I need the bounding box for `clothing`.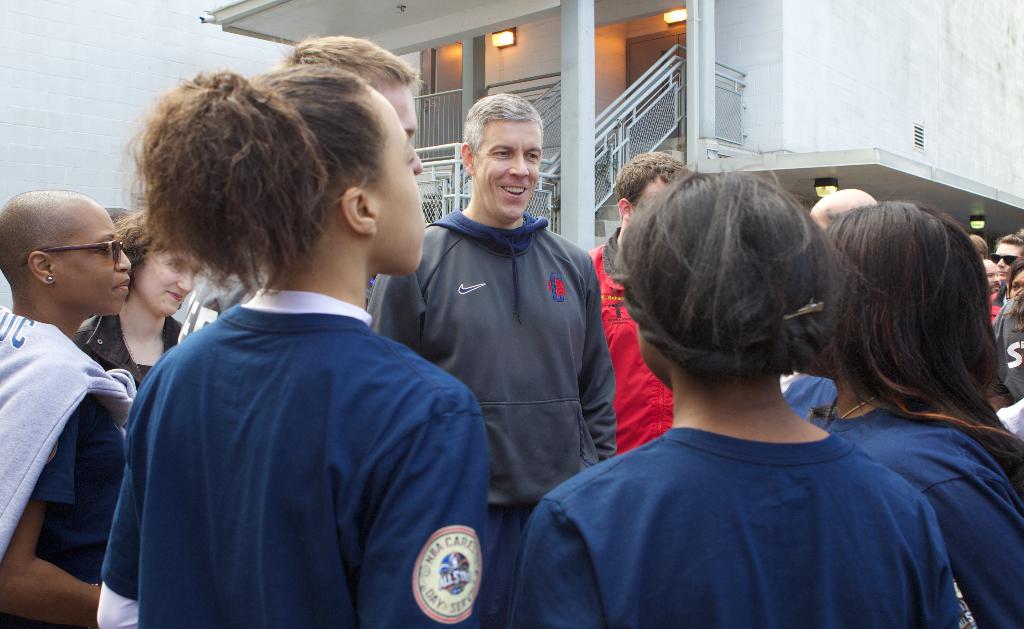
Here it is: (left=586, top=229, right=661, bottom=456).
